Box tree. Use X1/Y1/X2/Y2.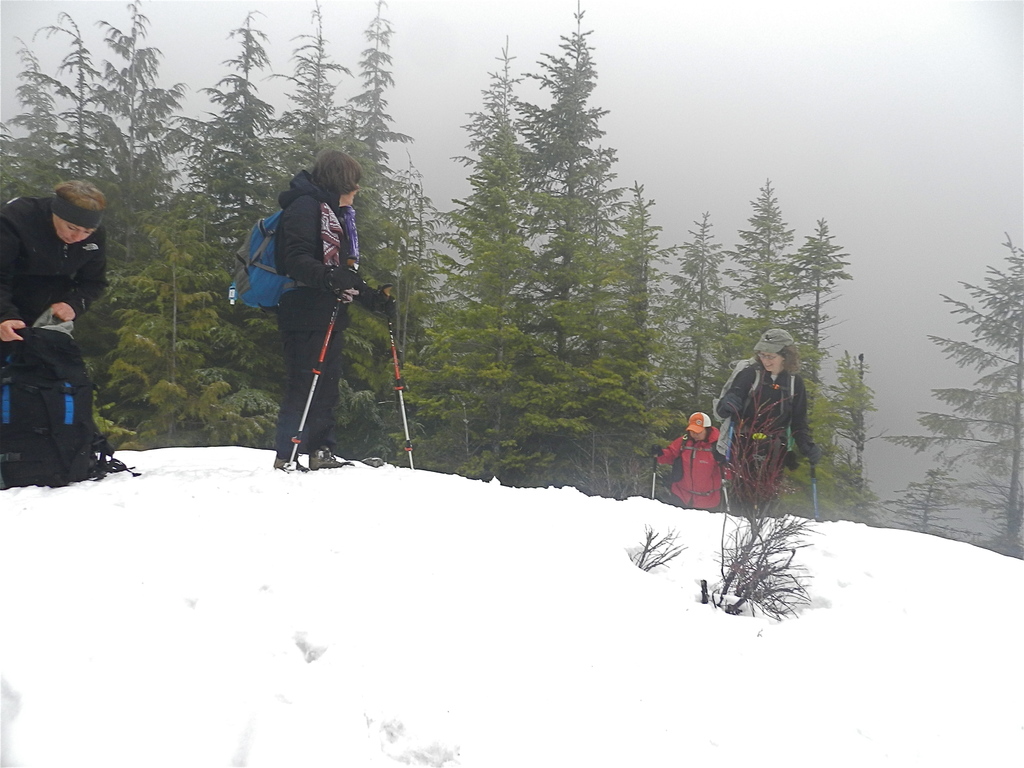
540/137/668/550.
